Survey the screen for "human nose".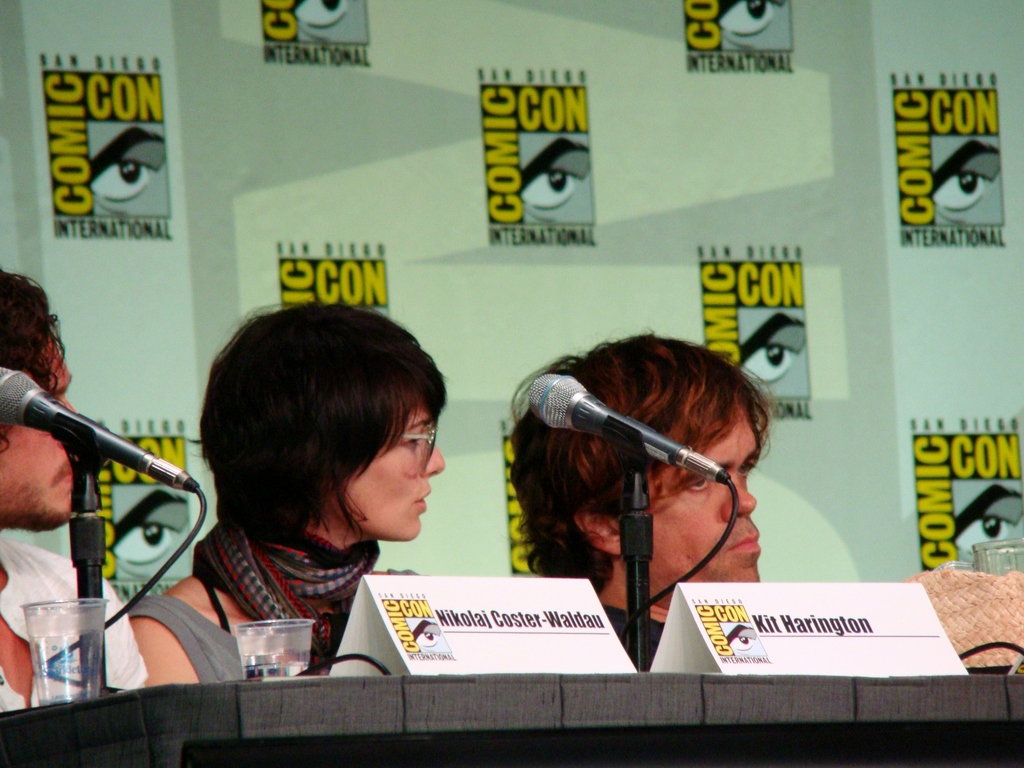
Survey found: (717,476,755,520).
